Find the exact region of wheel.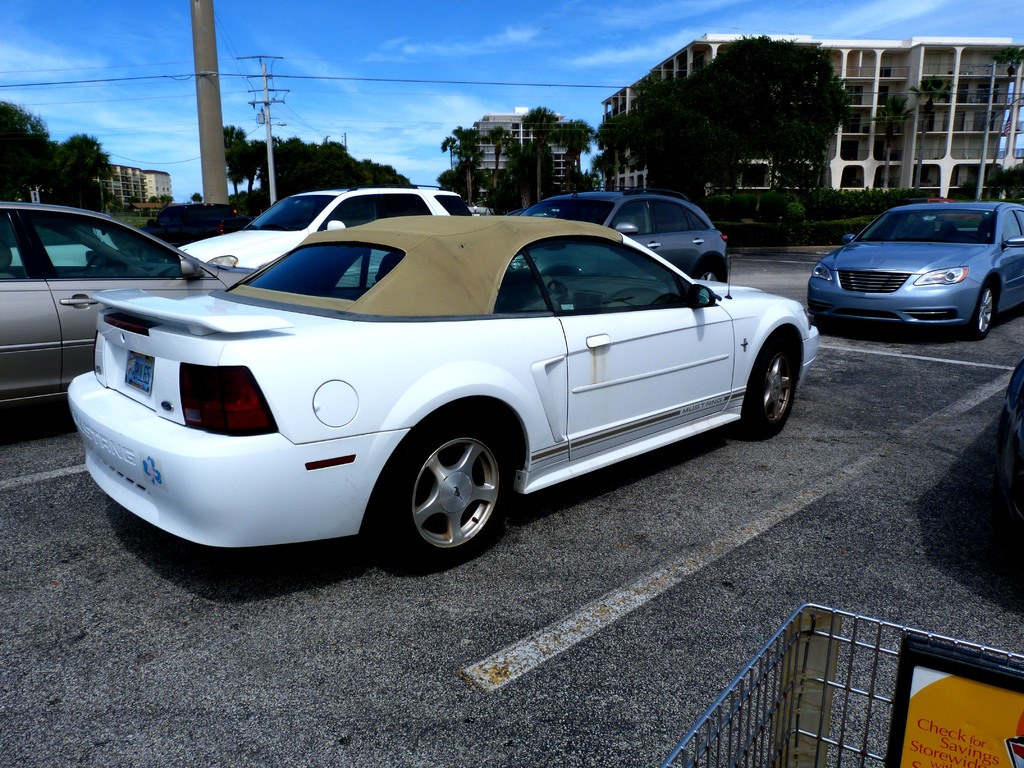
Exact region: bbox(747, 336, 800, 447).
